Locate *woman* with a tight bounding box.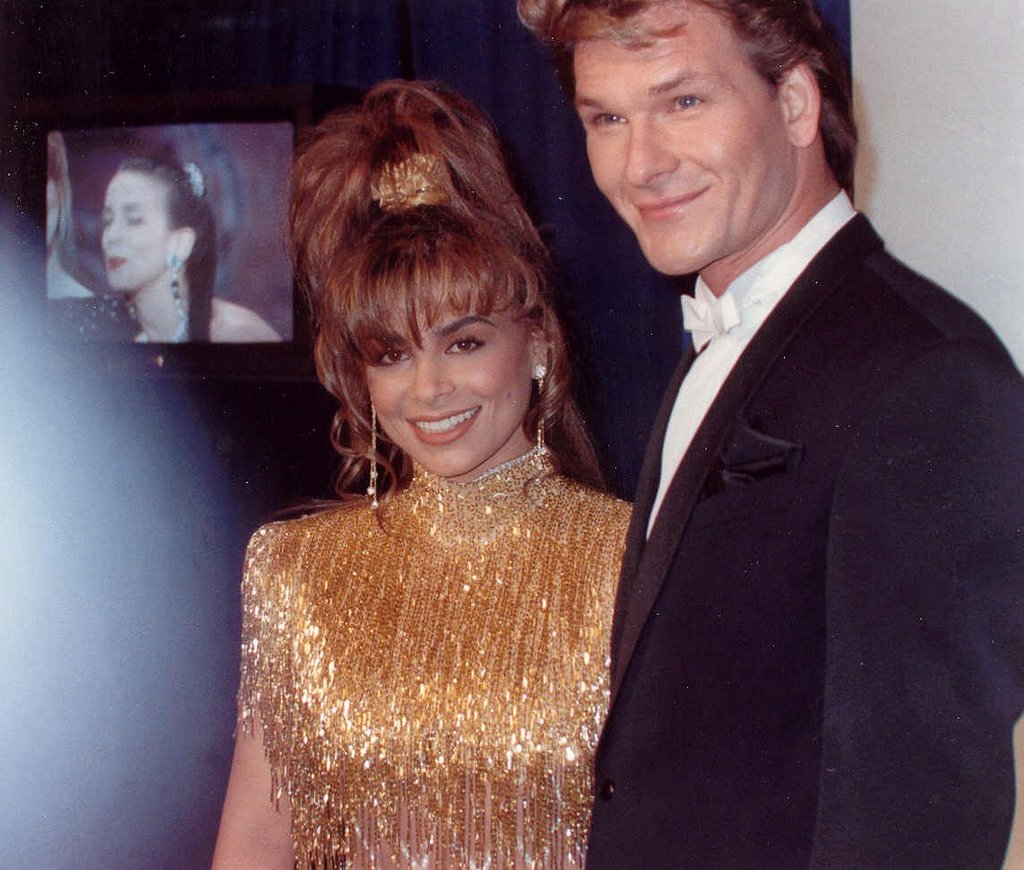
[x1=43, y1=143, x2=238, y2=350].
